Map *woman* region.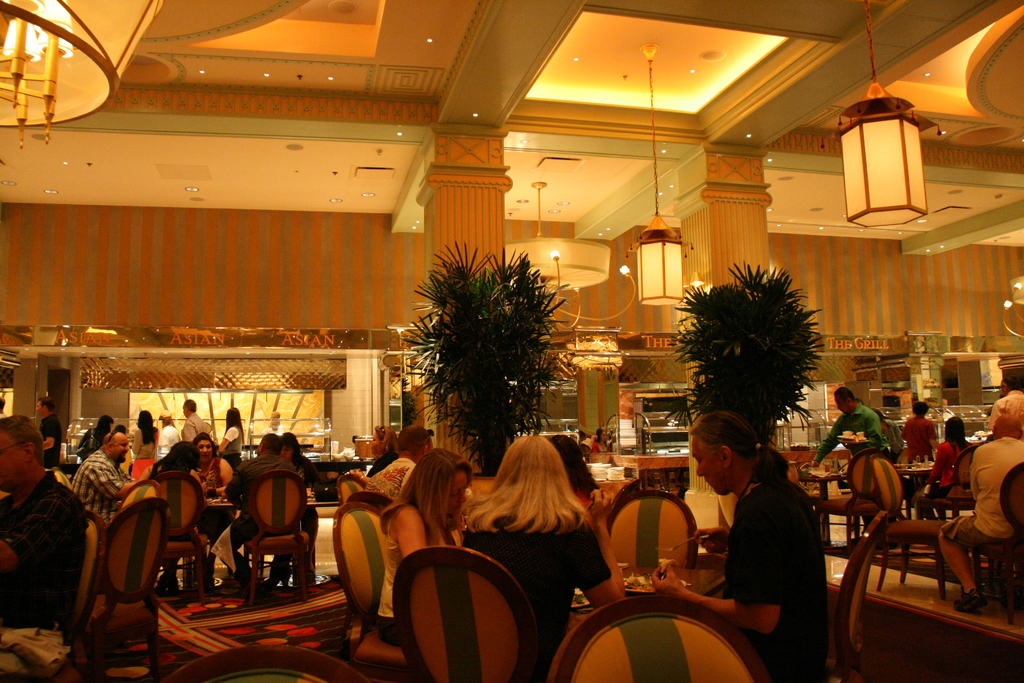
Mapped to [275, 428, 333, 587].
